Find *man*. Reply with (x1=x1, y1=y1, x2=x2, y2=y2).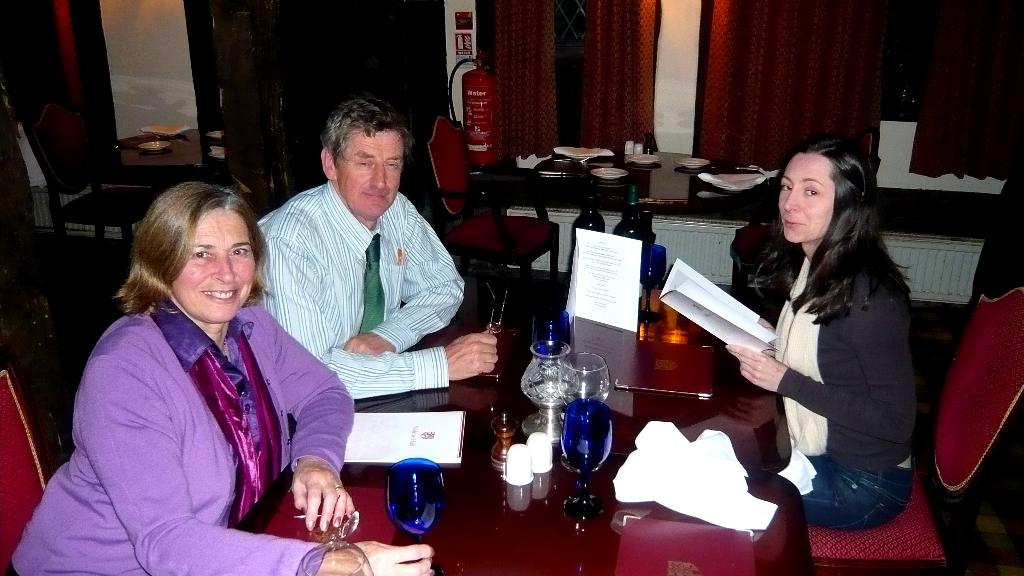
(x1=259, y1=99, x2=497, y2=399).
